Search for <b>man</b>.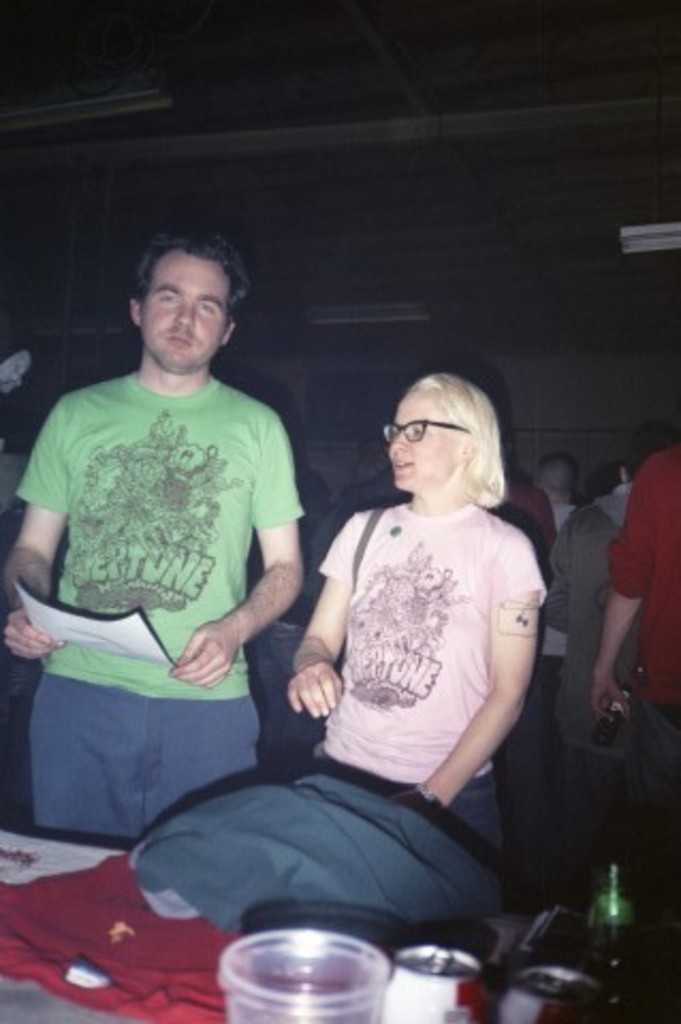
Found at (11, 222, 352, 905).
